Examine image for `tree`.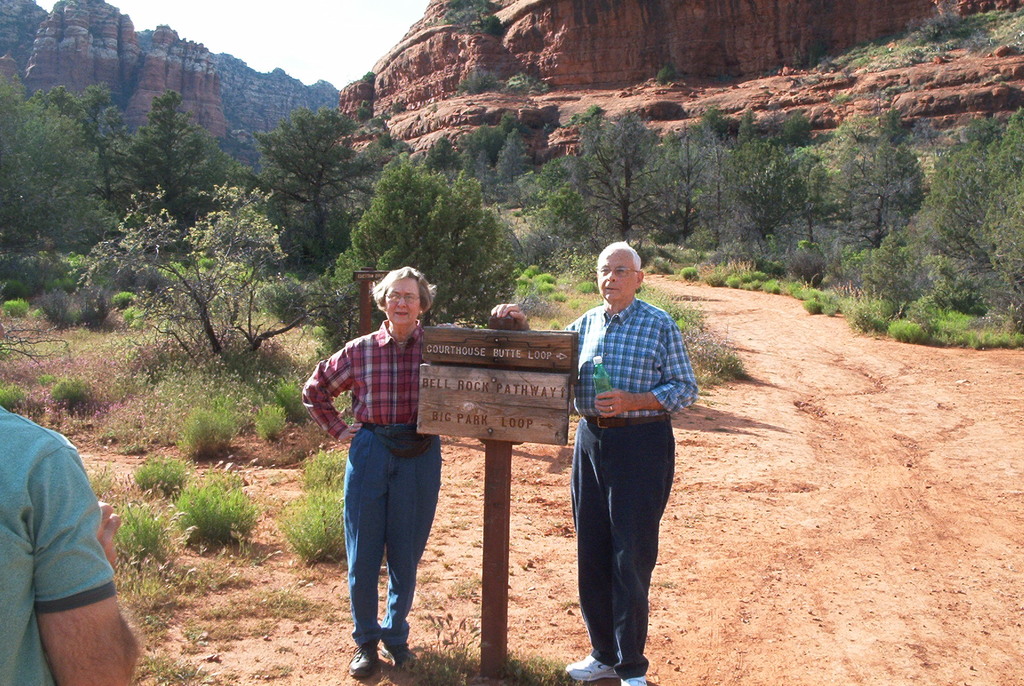
Examination result: {"left": 564, "top": 109, "right": 704, "bottom": 274}.
